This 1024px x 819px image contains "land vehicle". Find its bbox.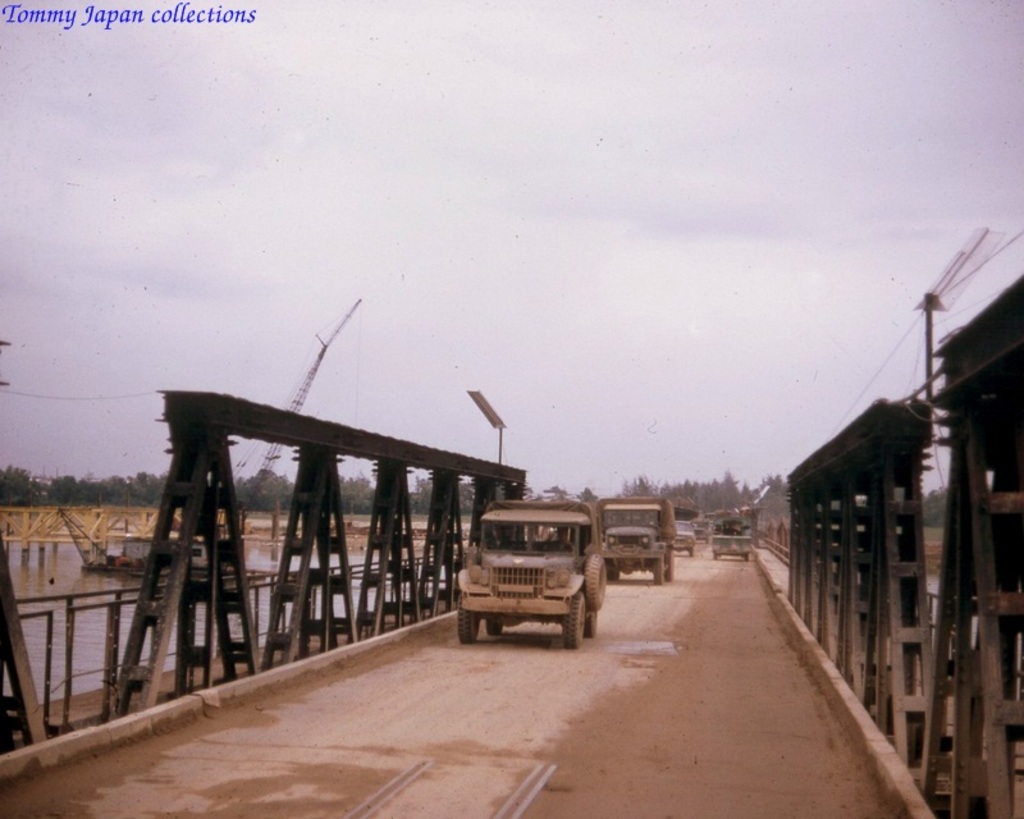
(671, 523, 695, 554).
